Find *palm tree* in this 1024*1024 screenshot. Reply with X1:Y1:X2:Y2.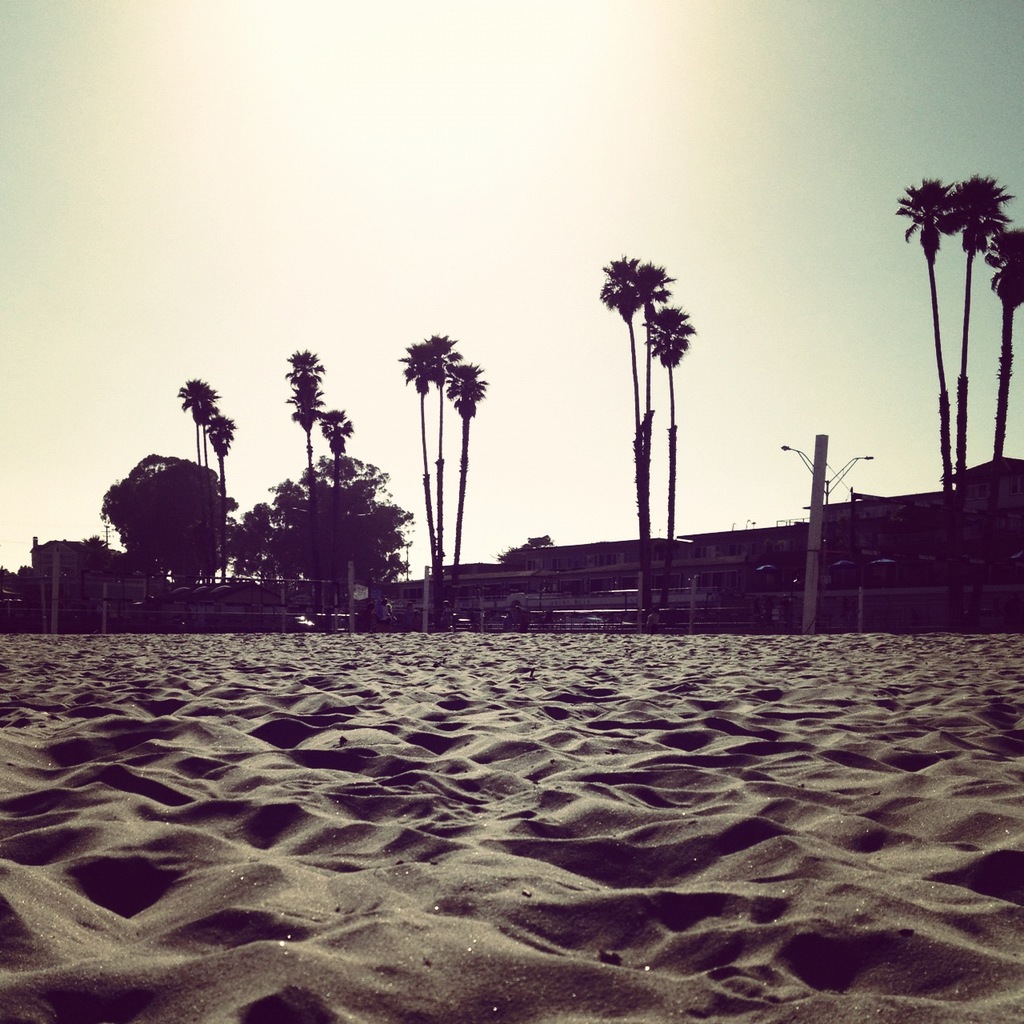
959:162:994:514.
